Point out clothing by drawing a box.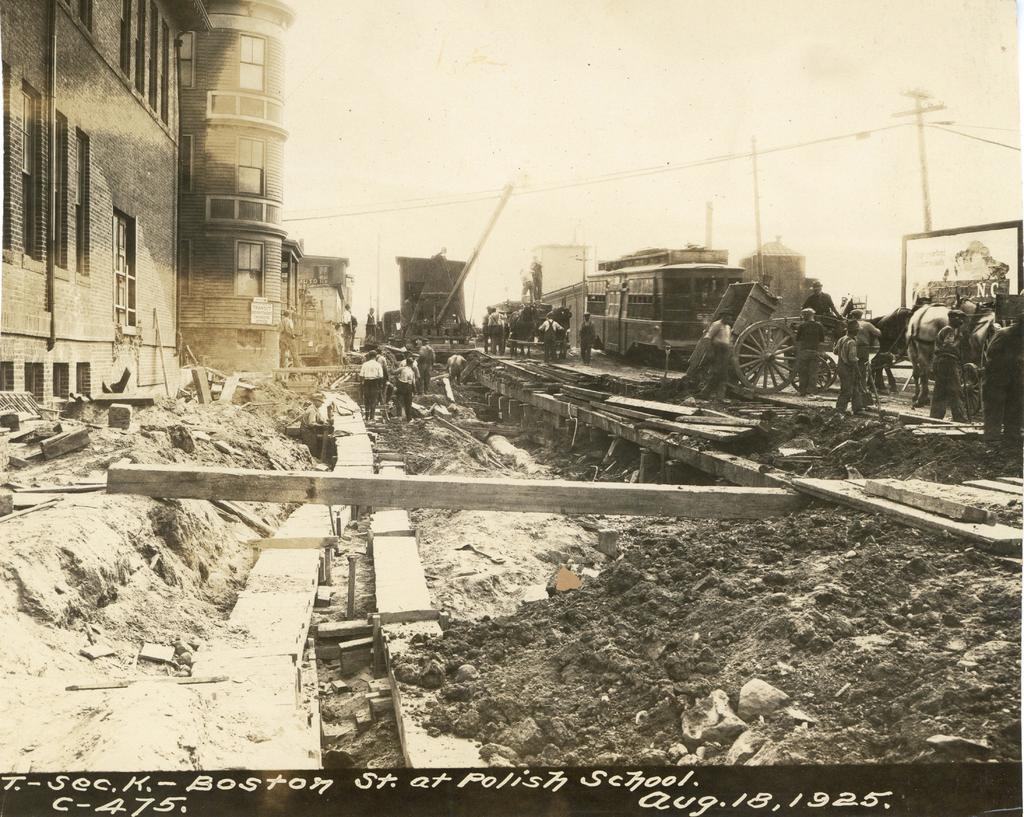
(540, 319, 557, 362).
